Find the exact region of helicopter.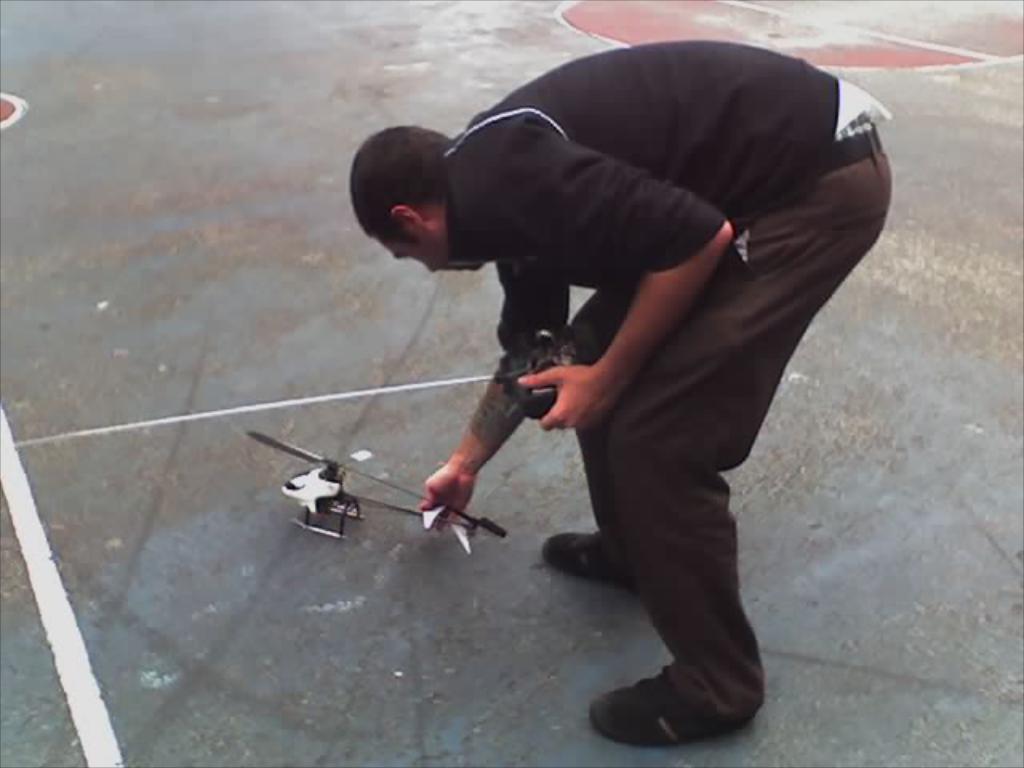
Exact region: (238,414,517,558).
